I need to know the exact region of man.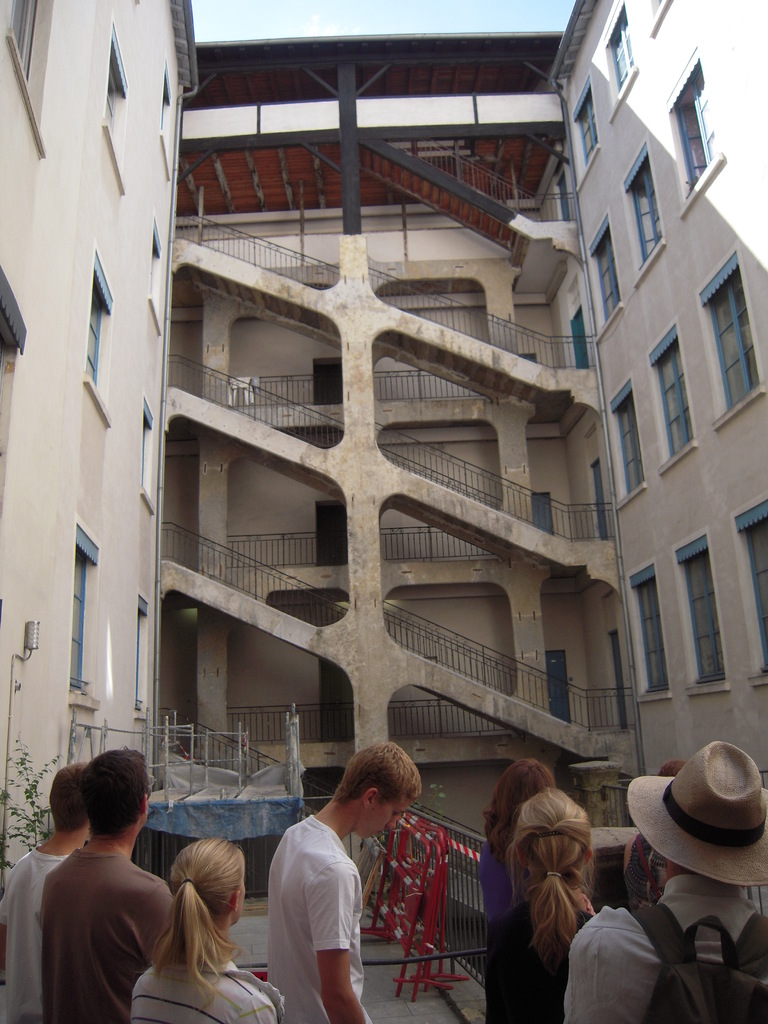
Region: [563,742,767,1023].
